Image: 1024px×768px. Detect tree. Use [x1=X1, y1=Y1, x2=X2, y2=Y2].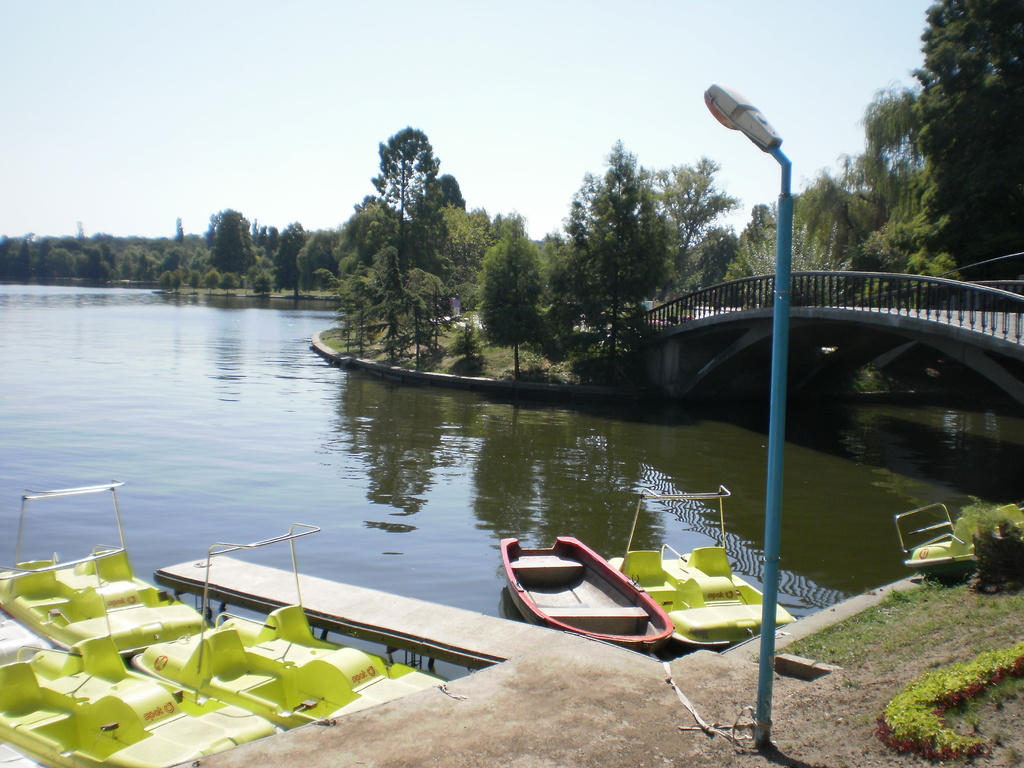
[x1=333, y1=116, x2=478, y2=352].
